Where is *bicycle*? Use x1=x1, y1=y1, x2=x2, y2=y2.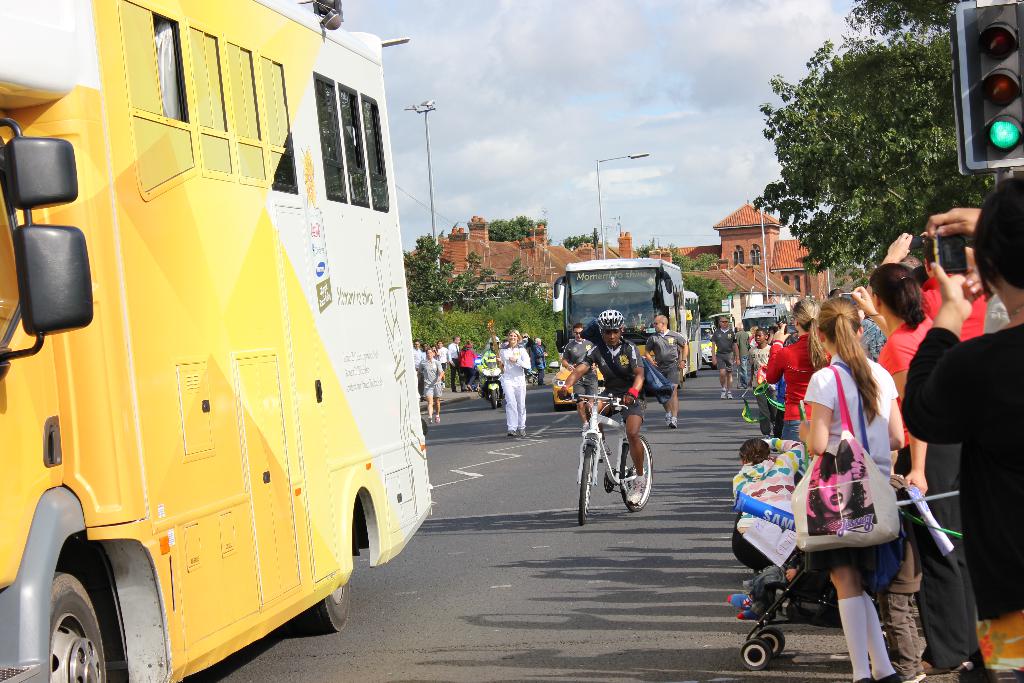
x1=726, y1=375, x2=803, y2=429.
